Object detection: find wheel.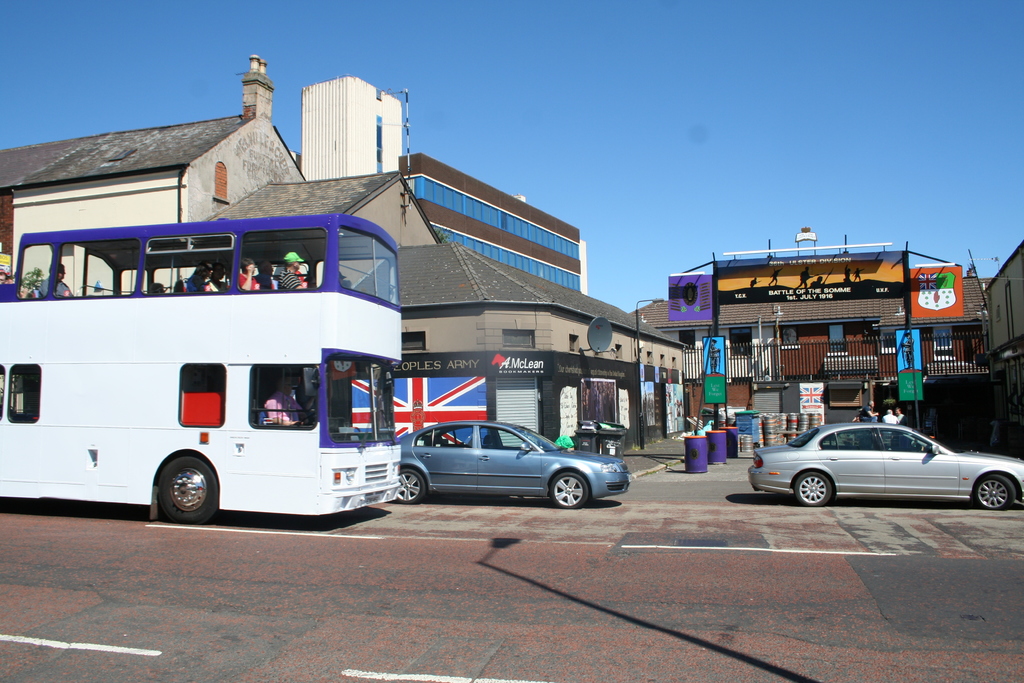
box(138, 460, 210, 521).
